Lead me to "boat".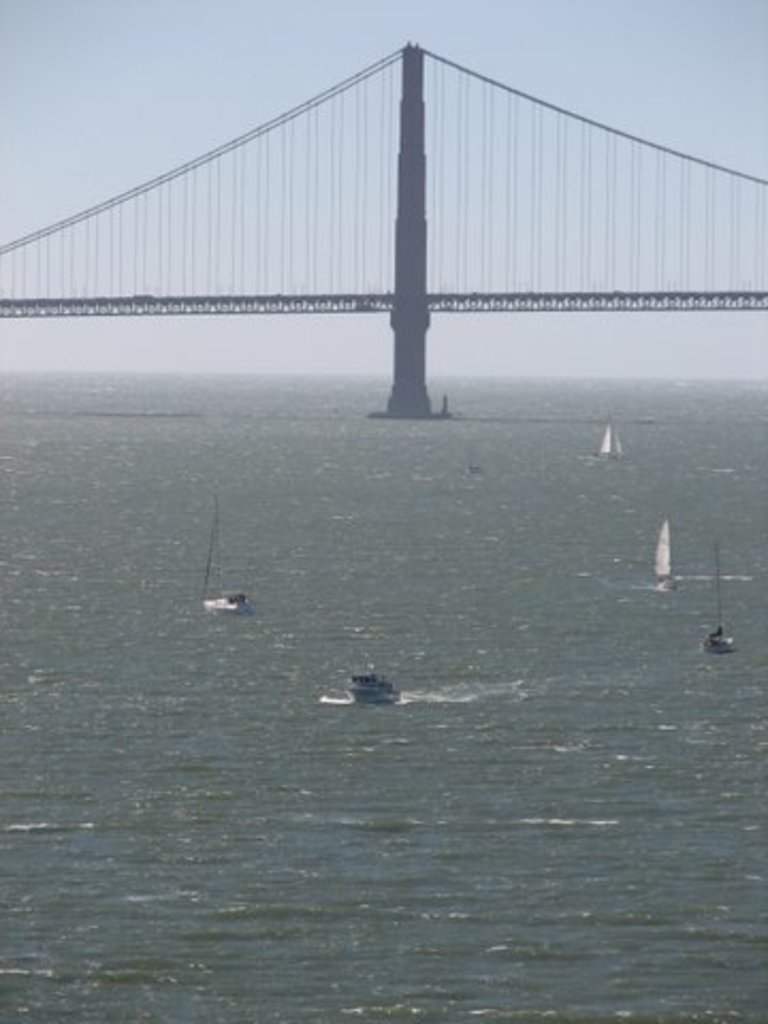
Lead to BBox(704, 548, 742, 655).
